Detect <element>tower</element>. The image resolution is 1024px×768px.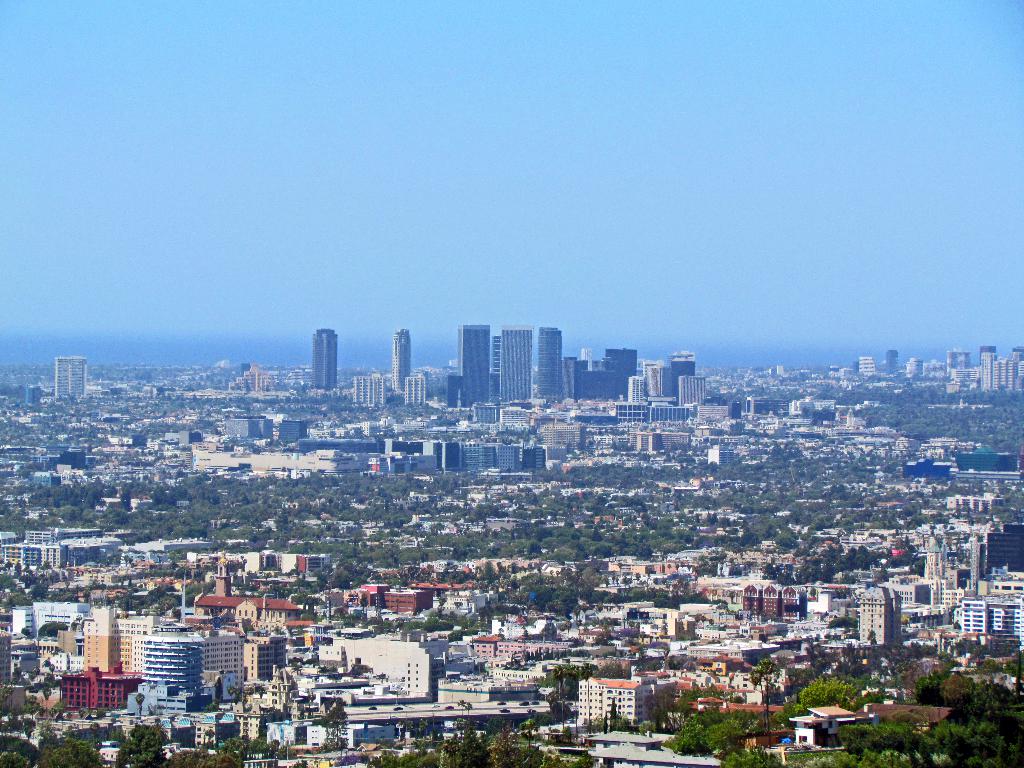
box(454, 324, 490, 410).
